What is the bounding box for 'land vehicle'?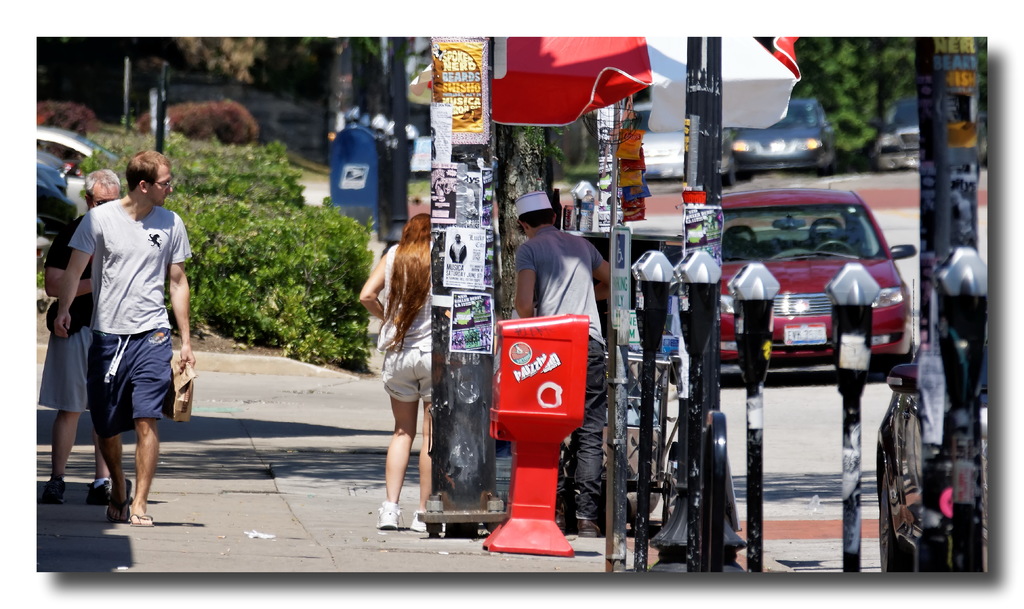
(875, 362, 926, 574).
